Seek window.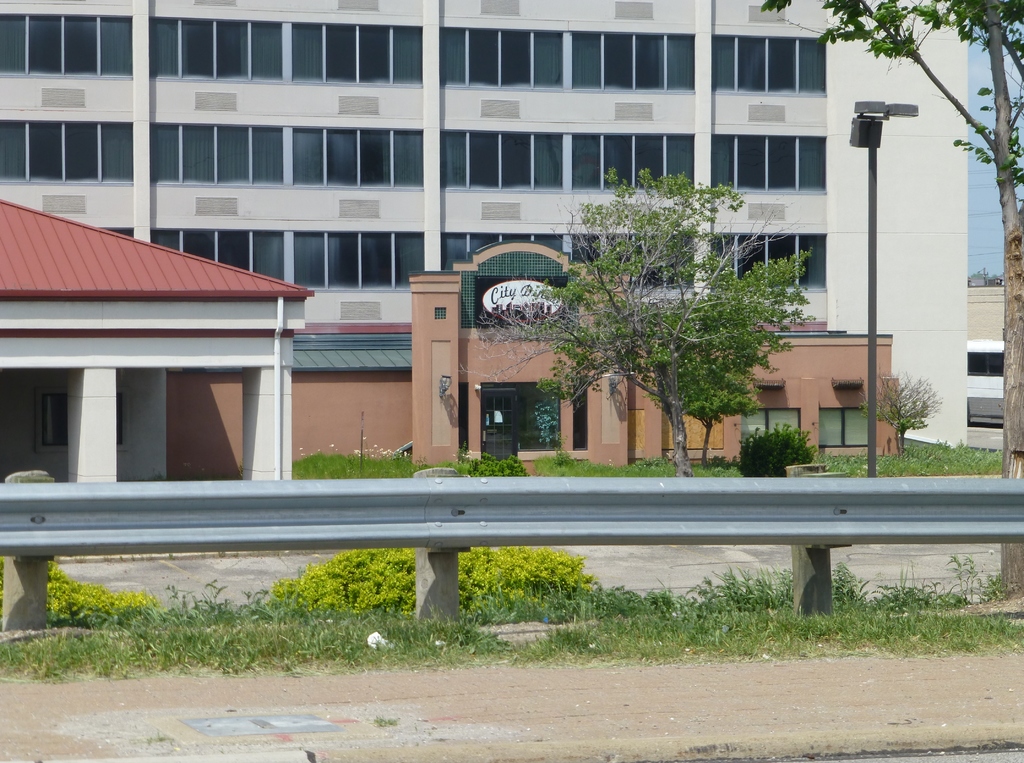
{"x1": 0, "y1": 15, "x2": 134, "y2": 78}.
